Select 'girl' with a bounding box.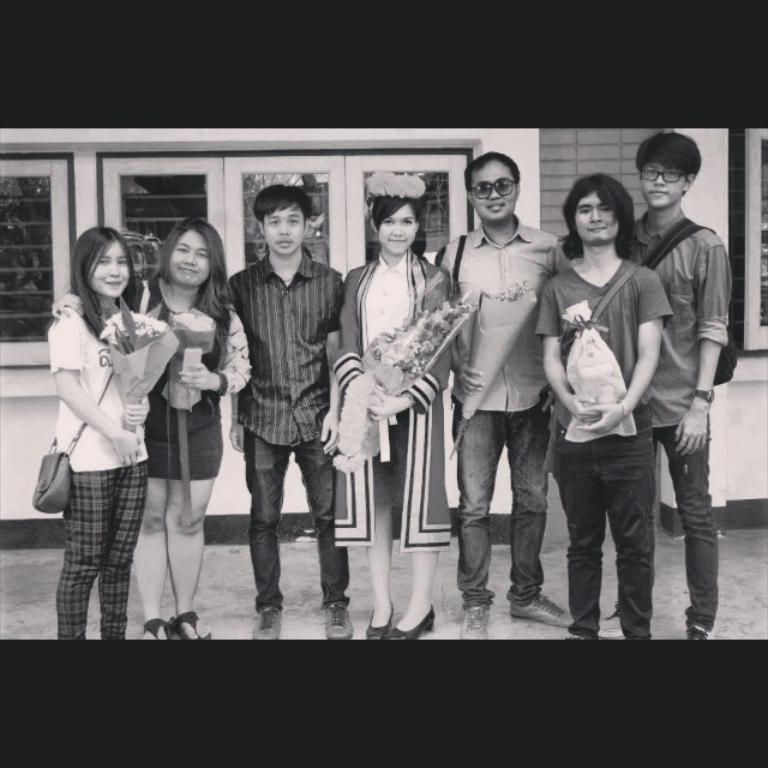
[49,221,152,641].
